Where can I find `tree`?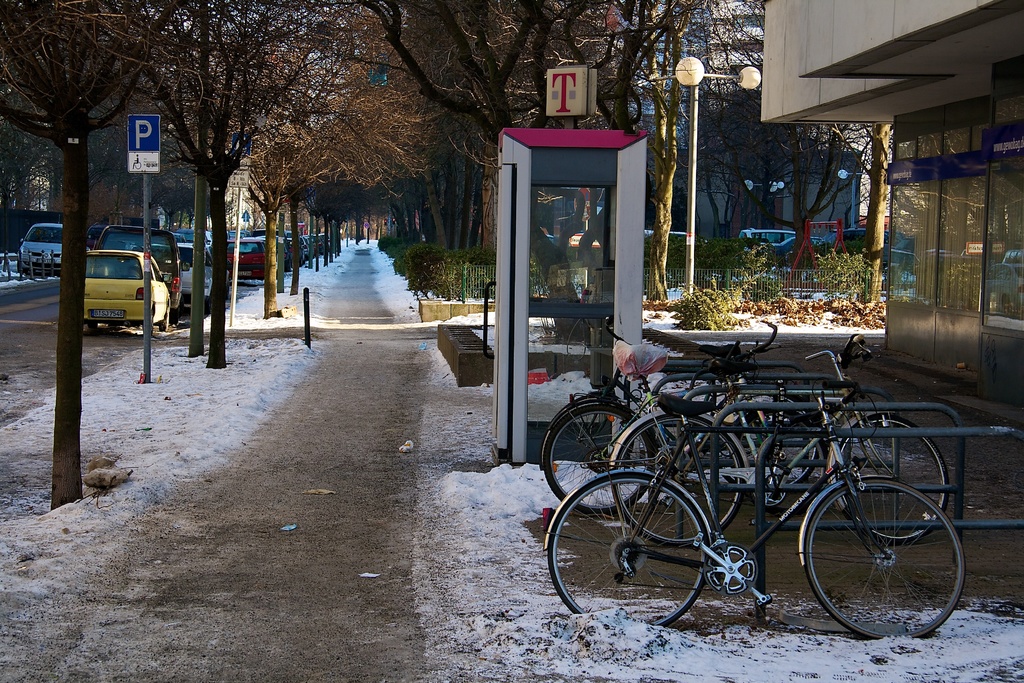
You can find it at <region>211, 0, 413, 325</region>.
